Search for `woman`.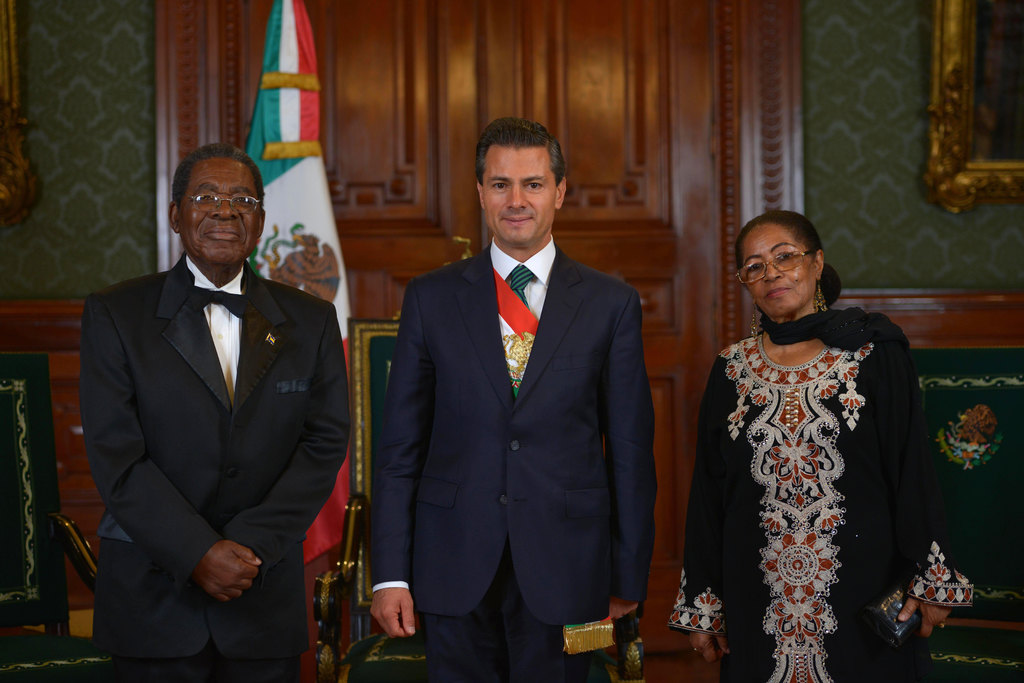
Found at bbox=[670, 213, 972, 680].
